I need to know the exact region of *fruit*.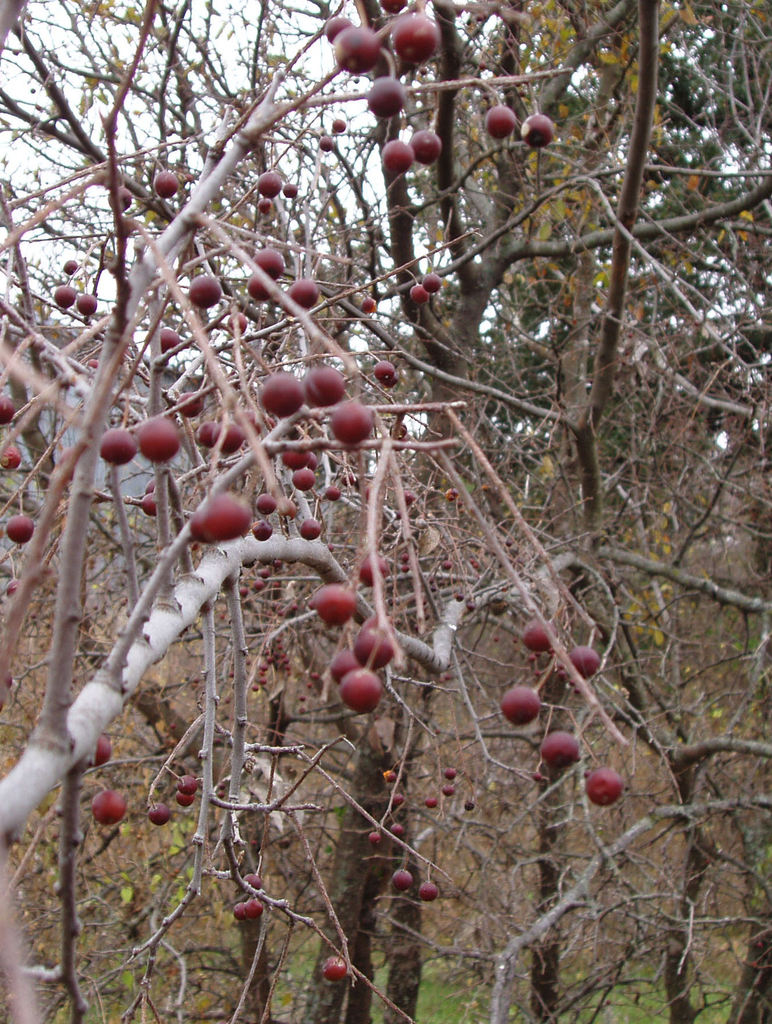
Region: [x1=378, y1=137, x2=410, y2=175].
